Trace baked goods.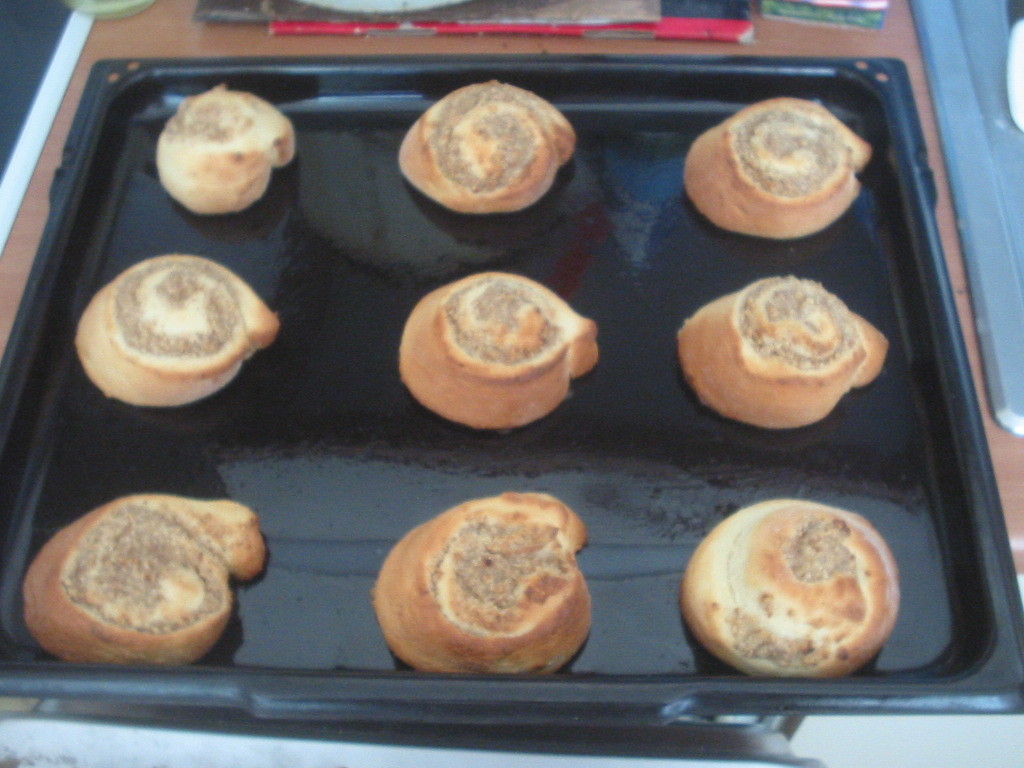
Traced to locate(375, 485, 601, 681).
